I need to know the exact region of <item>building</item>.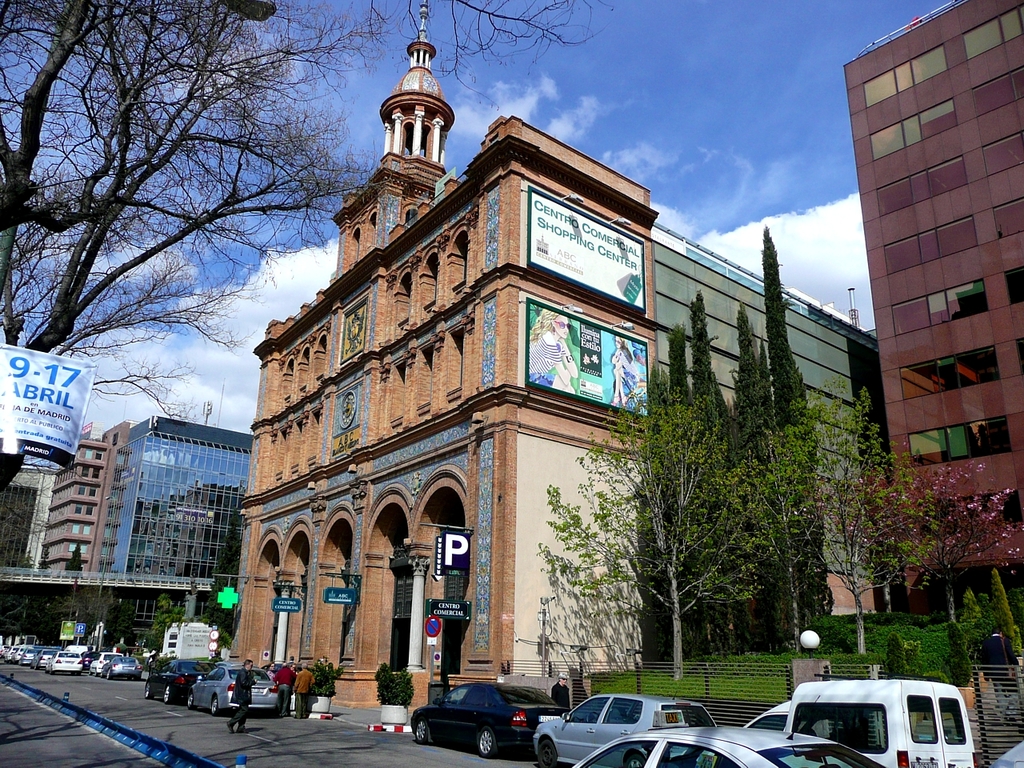
Region: (x1=35, y1=421, x2=133, y2=571).
